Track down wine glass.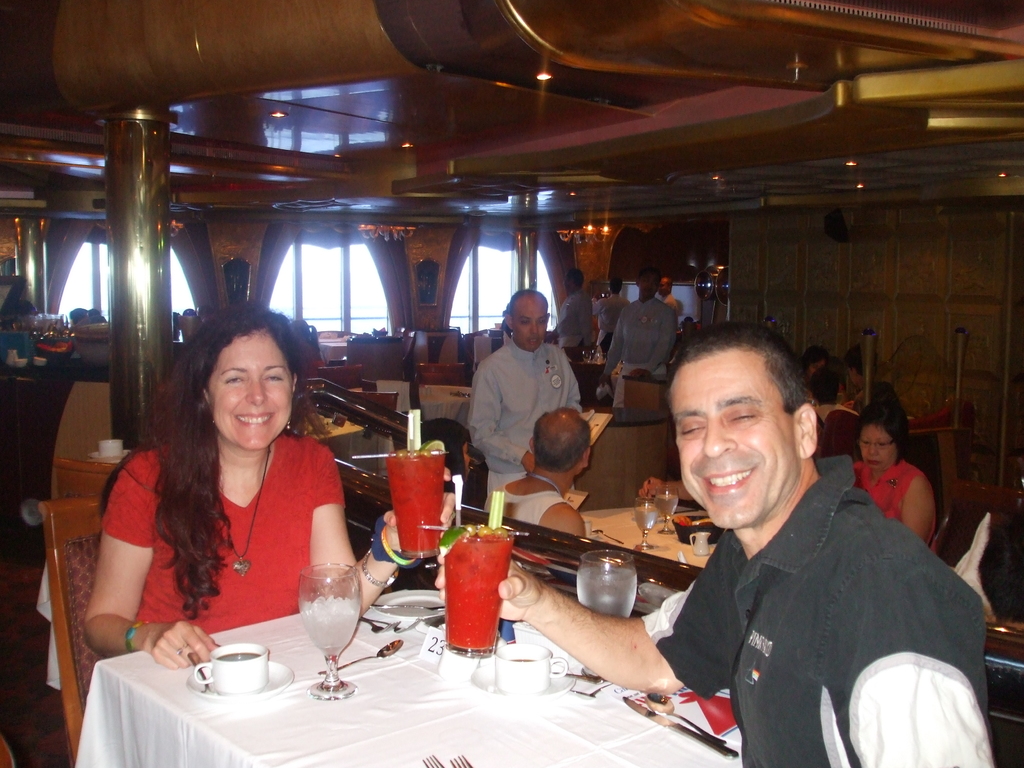
Tracked to (left=653, top=488, right=682, bottom=535).
